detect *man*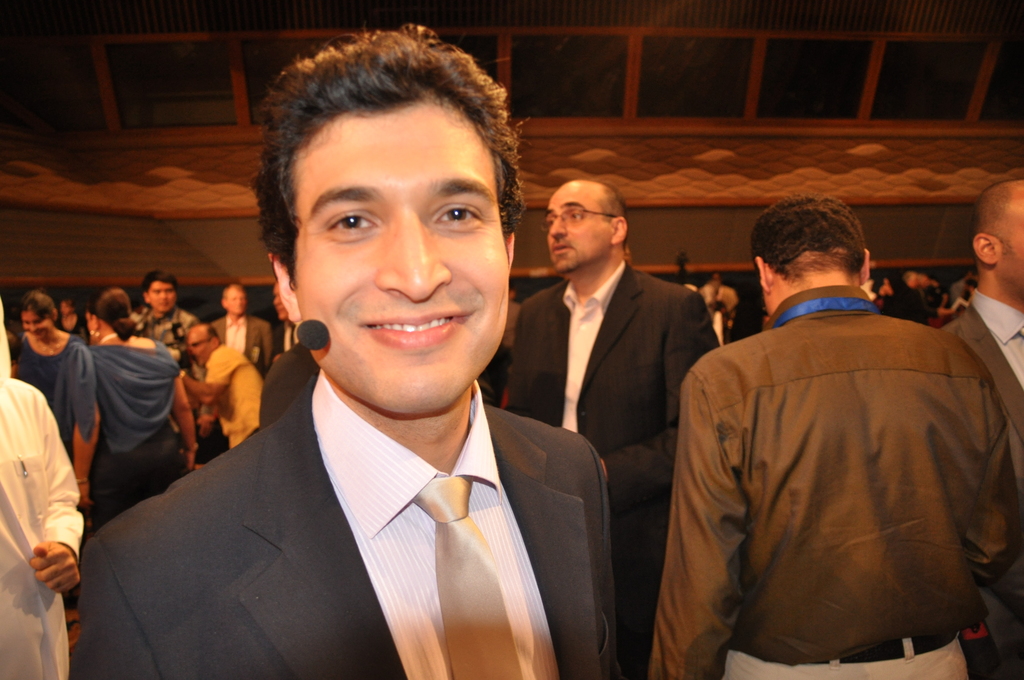
65 18 619 679
